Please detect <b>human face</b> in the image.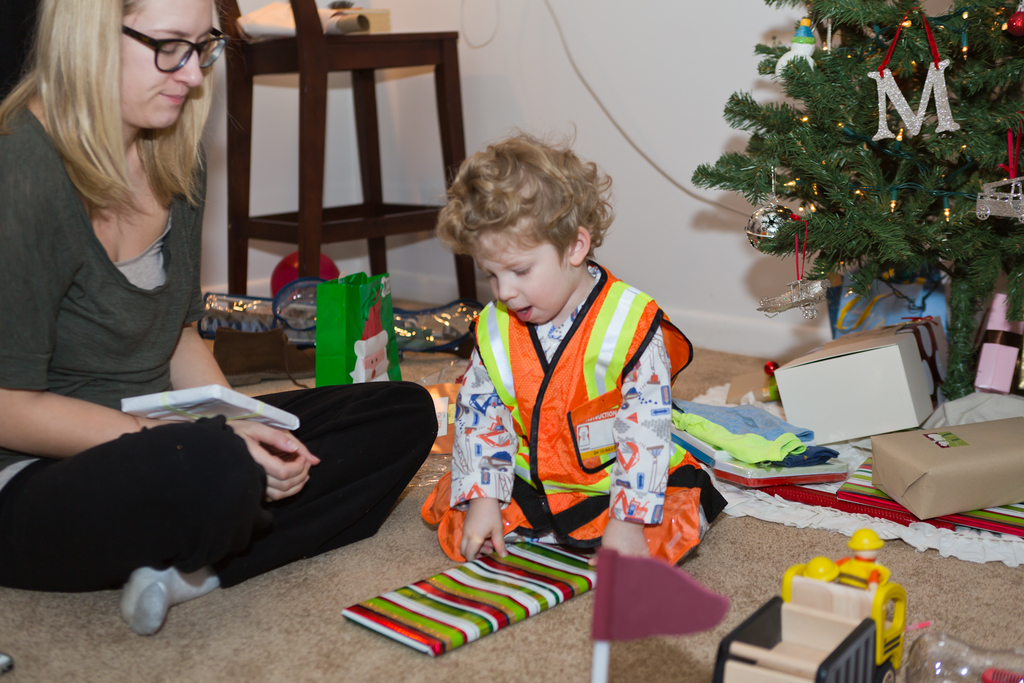
476 236 571 325.
